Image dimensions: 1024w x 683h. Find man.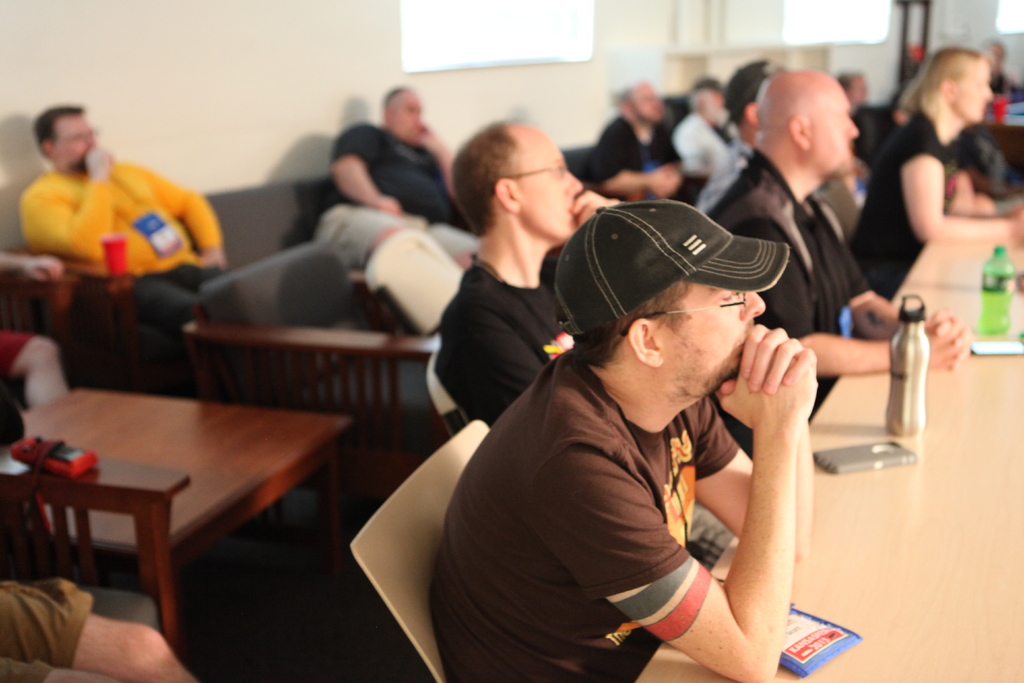
584:74:694:213.
